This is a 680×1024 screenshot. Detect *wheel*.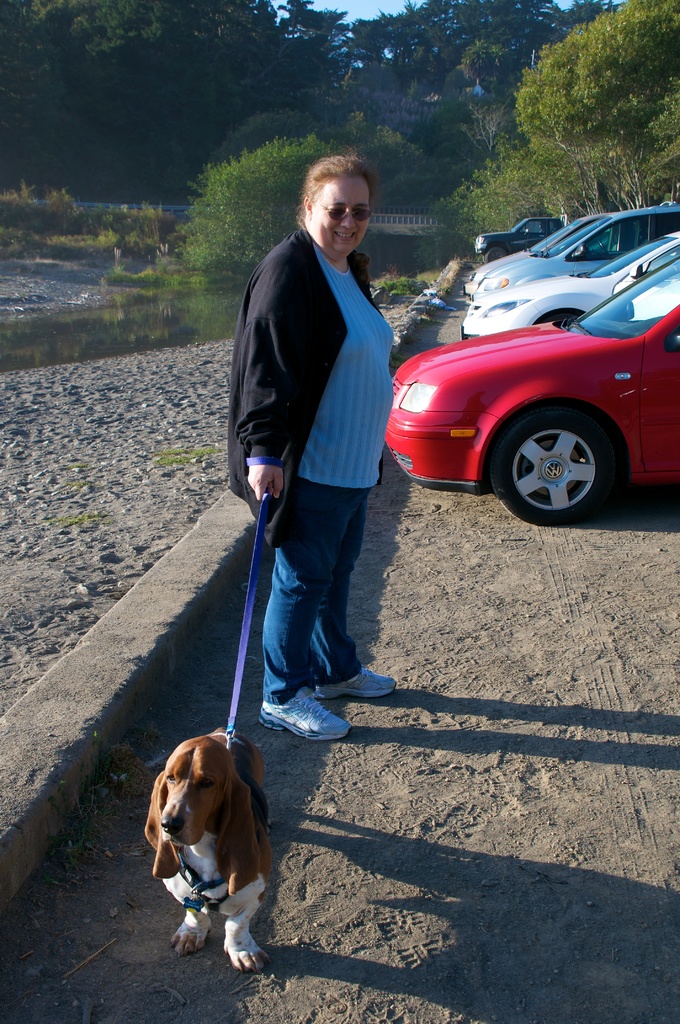
bbox=[484, 244, 510, 260].
